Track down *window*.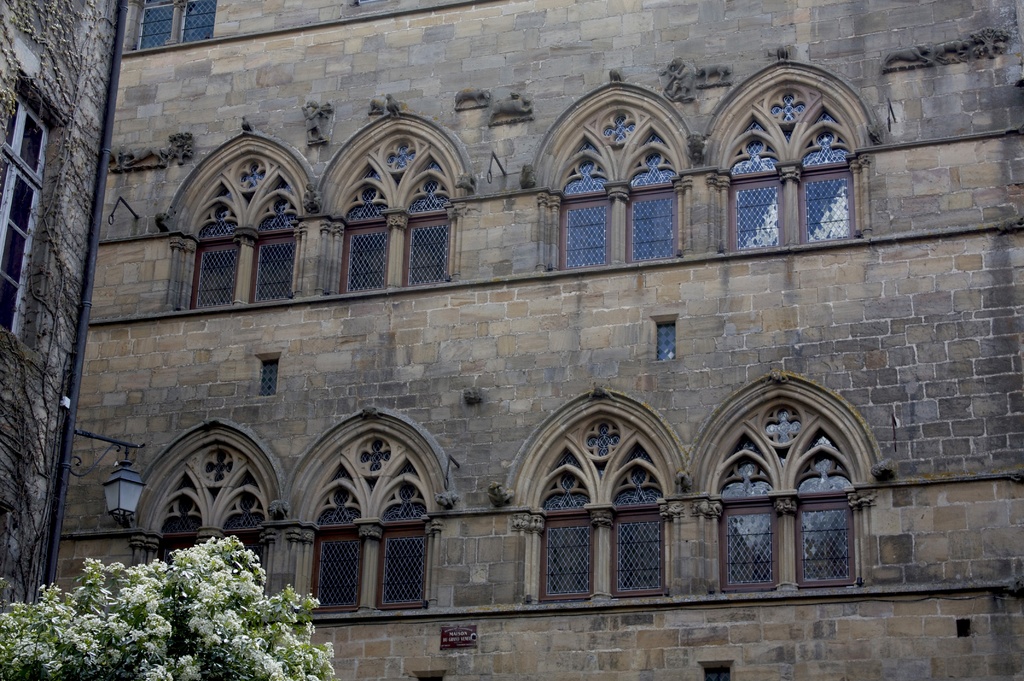
Tracked to select_region(722, 56, 865, 269).
